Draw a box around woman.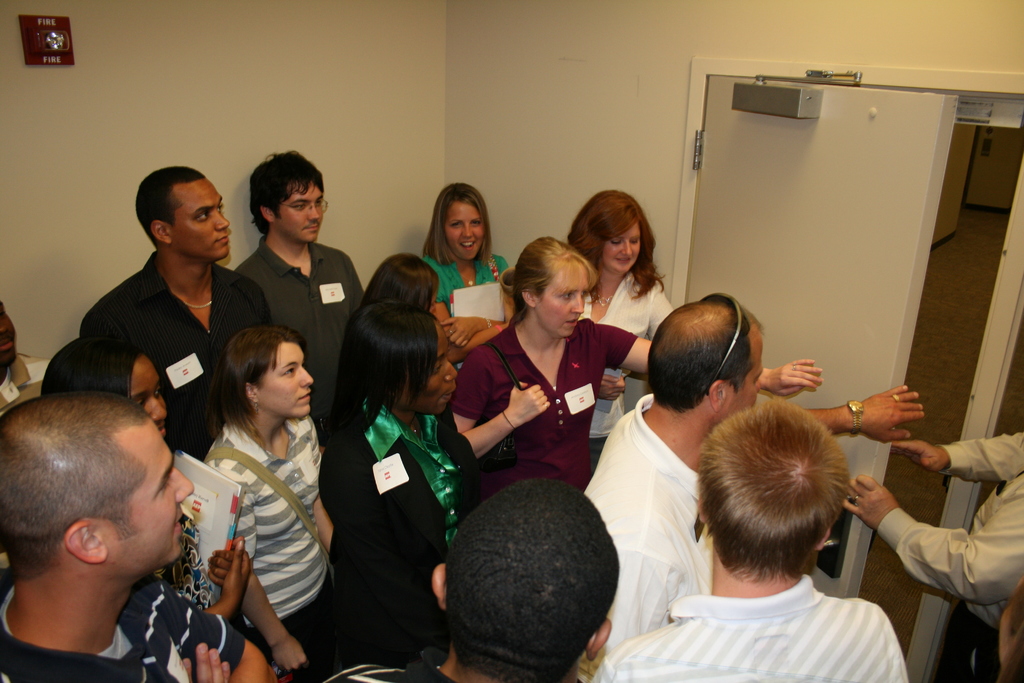
pyautogui.locateOnScreen(312, 298, 479, 664).
